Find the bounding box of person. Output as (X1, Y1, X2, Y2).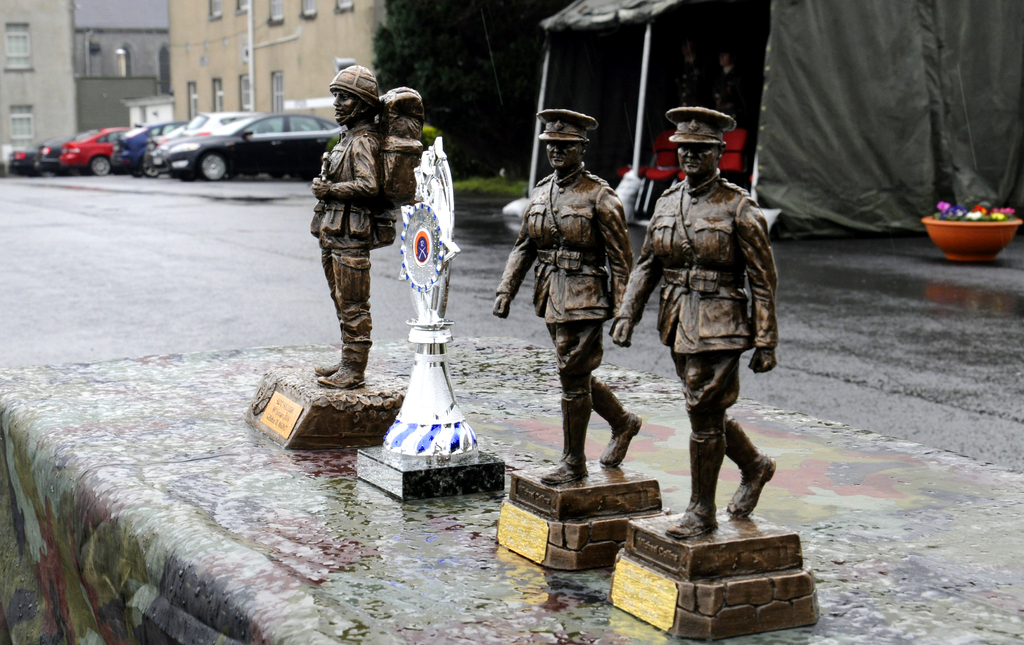
(490, 114, 637, 493).
